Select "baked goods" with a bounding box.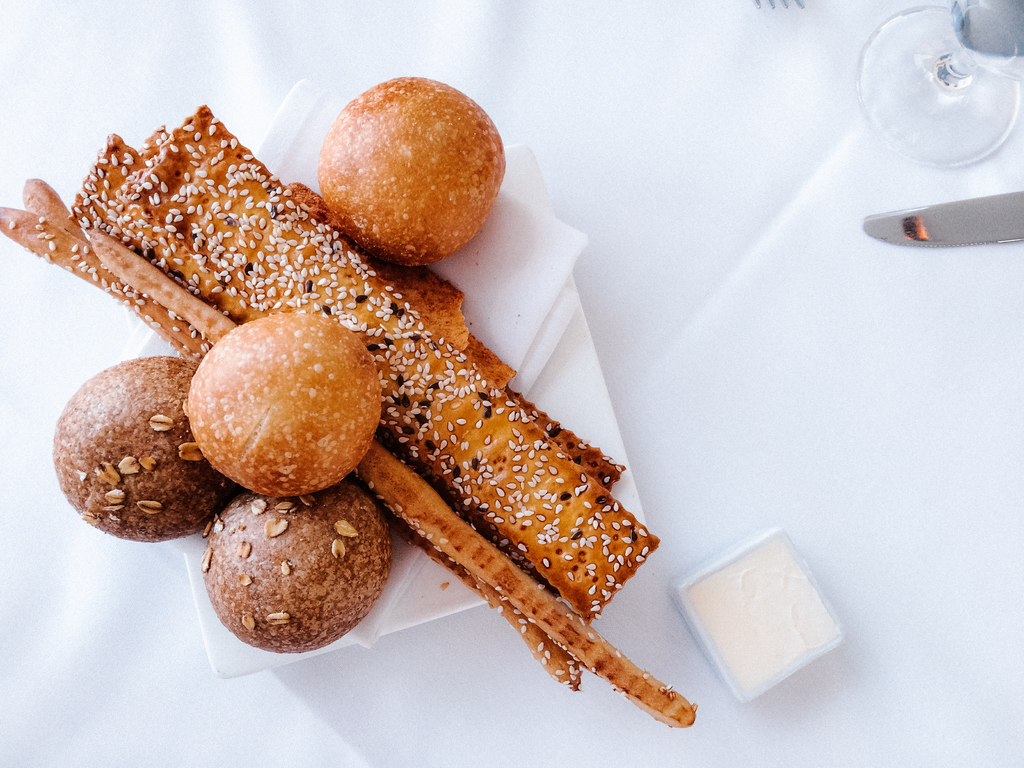
185/309/382/501.
